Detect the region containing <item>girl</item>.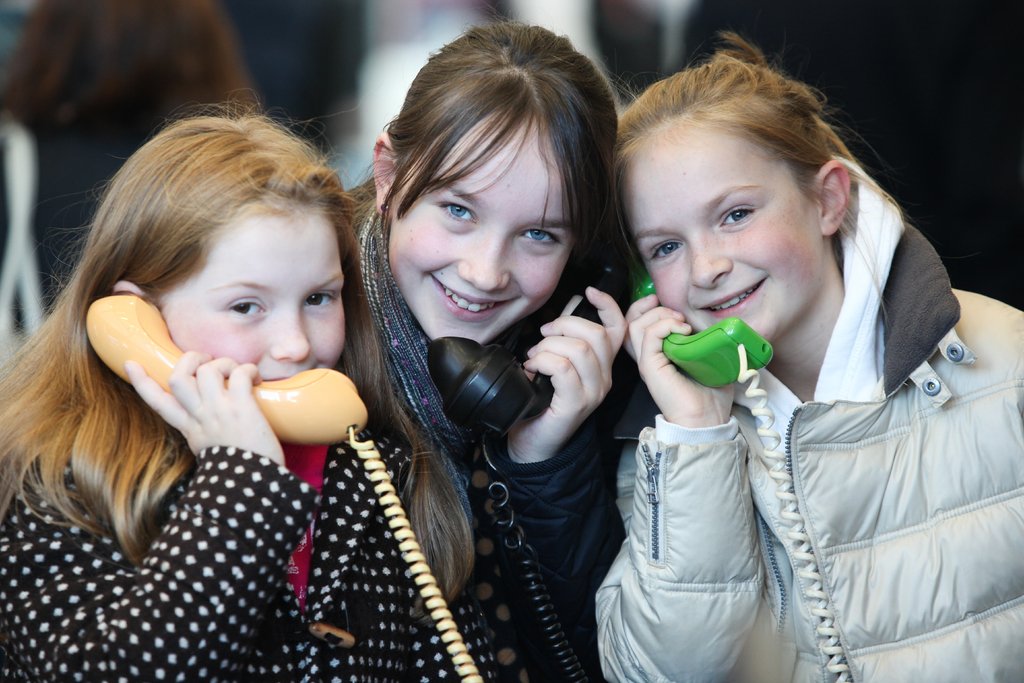
bbox=(592, 29, 1023, 682).
